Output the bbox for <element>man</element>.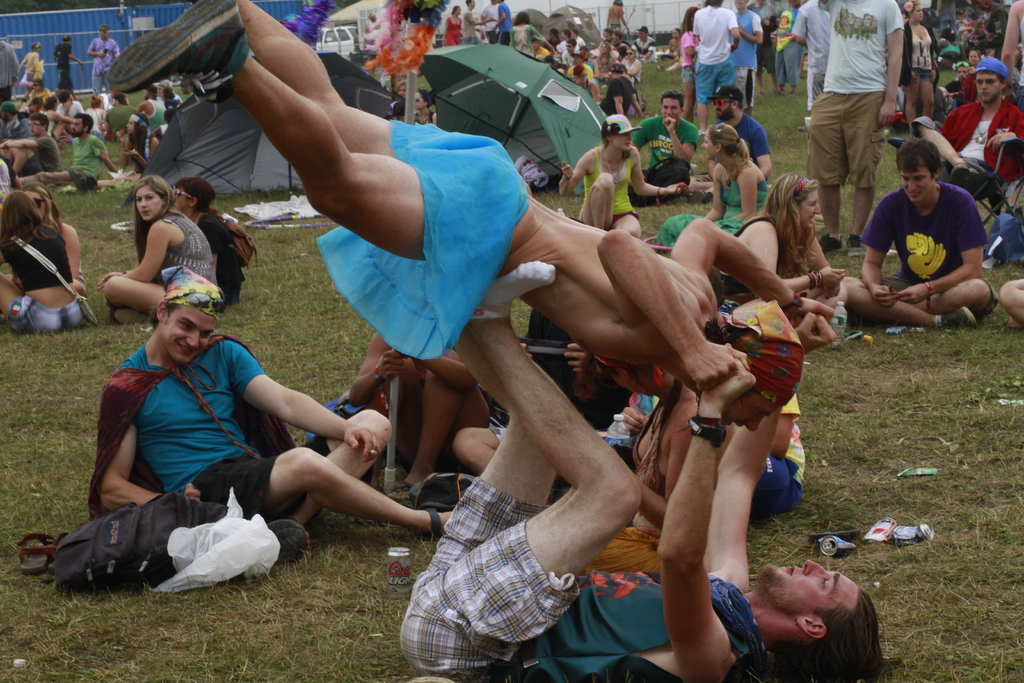
locate(104, 91, 136, 140).
